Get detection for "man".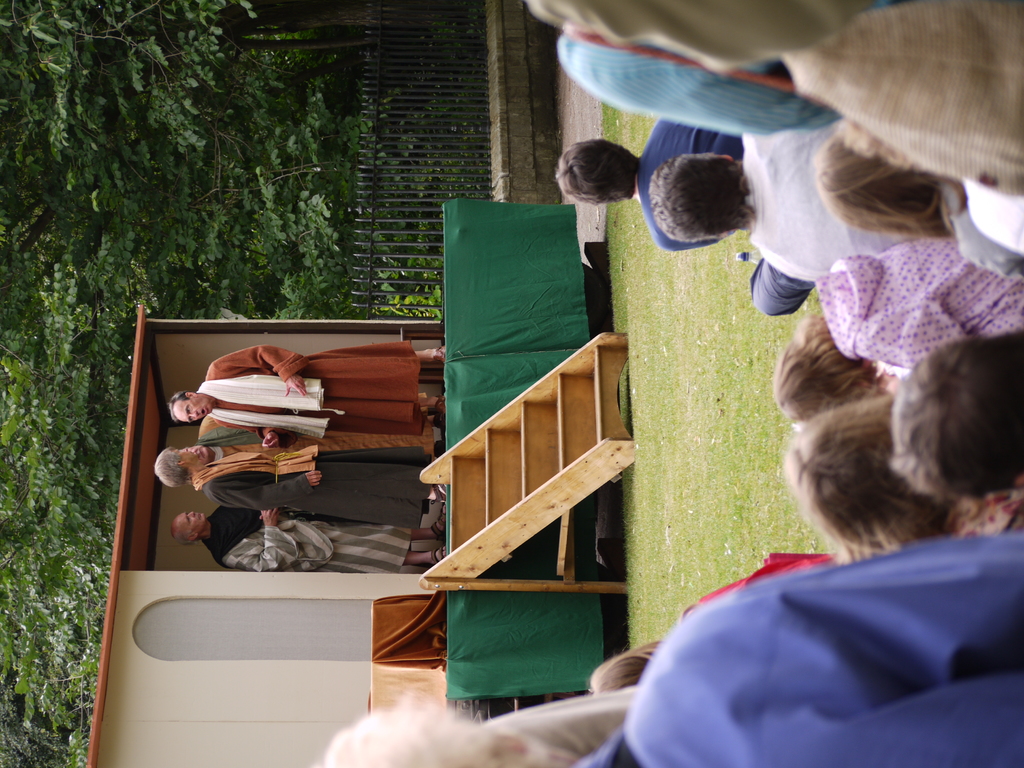
Detection: crop(165, 501, 459, 580).
